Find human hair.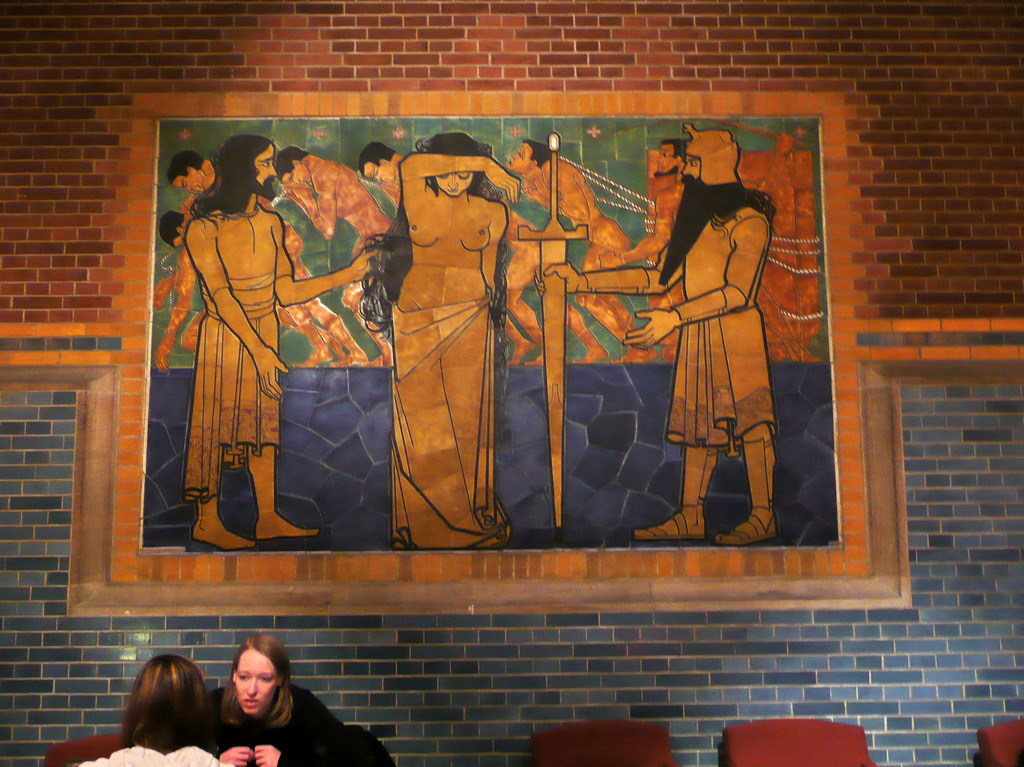
<region>118, 668, 205, 760</region>.
